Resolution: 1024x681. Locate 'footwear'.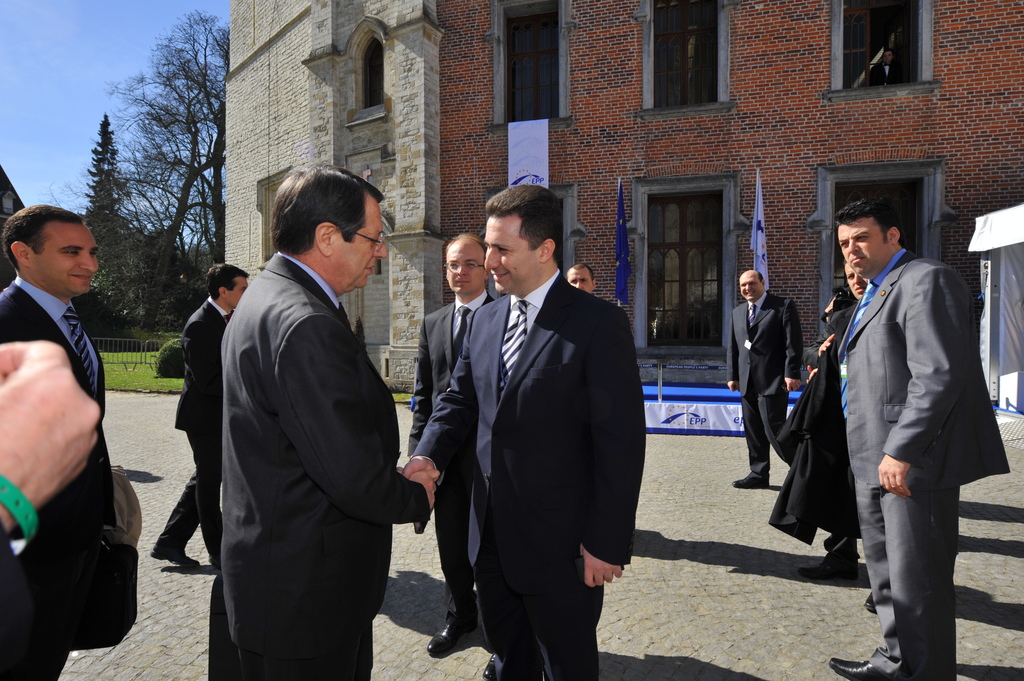
bbox=[424, 619, 475, 655].
